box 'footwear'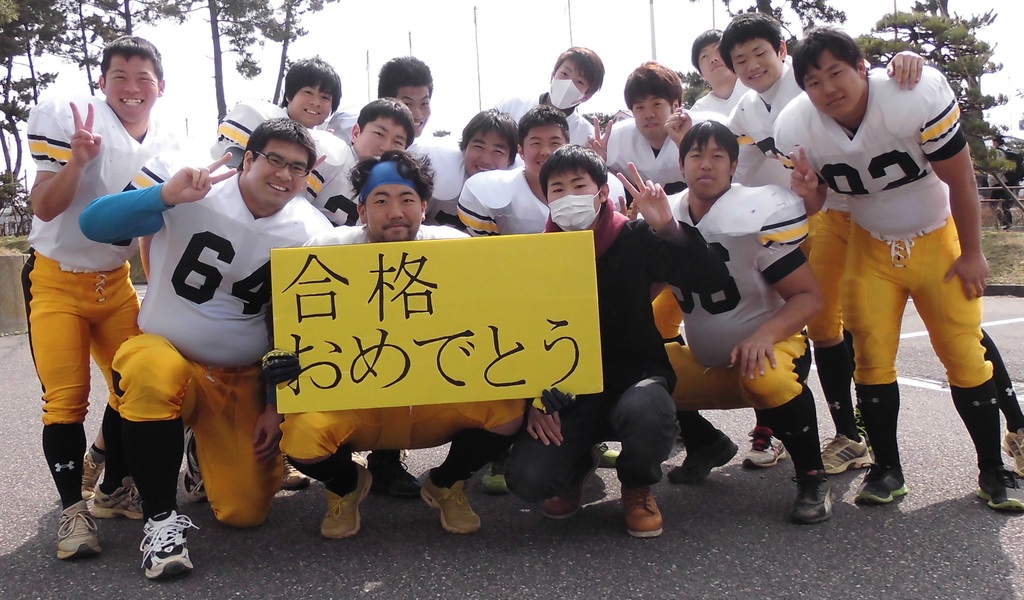
left=538, top=441, right=607, bottom=518
